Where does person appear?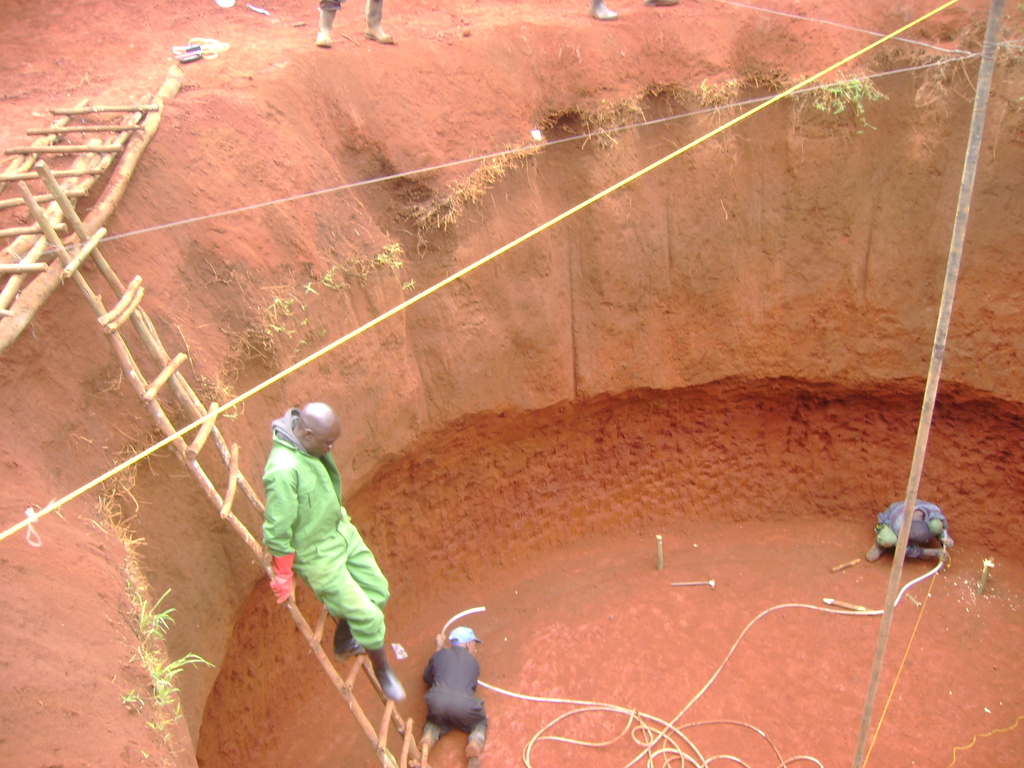
Appears at 411/625/489/767.
